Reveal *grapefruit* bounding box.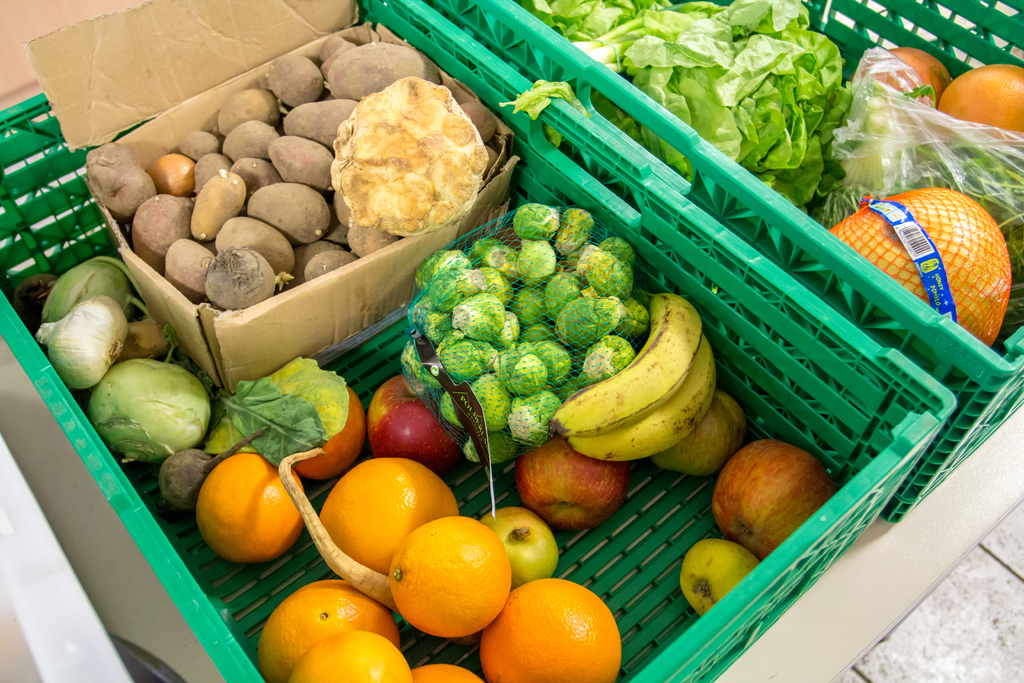
Revealed: 390/522/514/637.
